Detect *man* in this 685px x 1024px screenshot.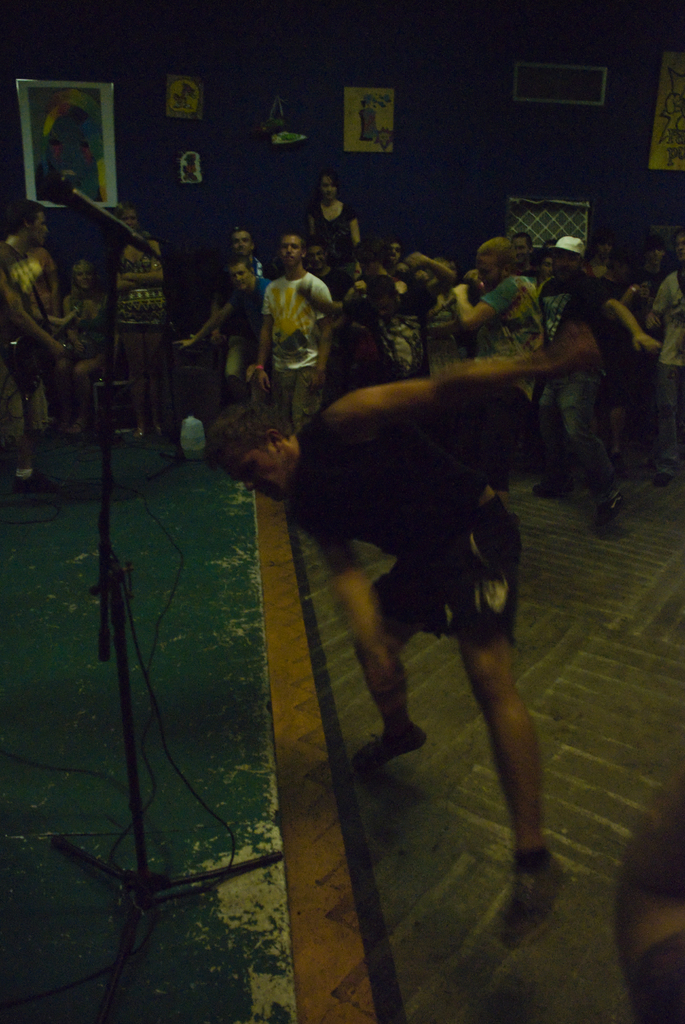
Detection: <box>251,236,339,445</box>.
